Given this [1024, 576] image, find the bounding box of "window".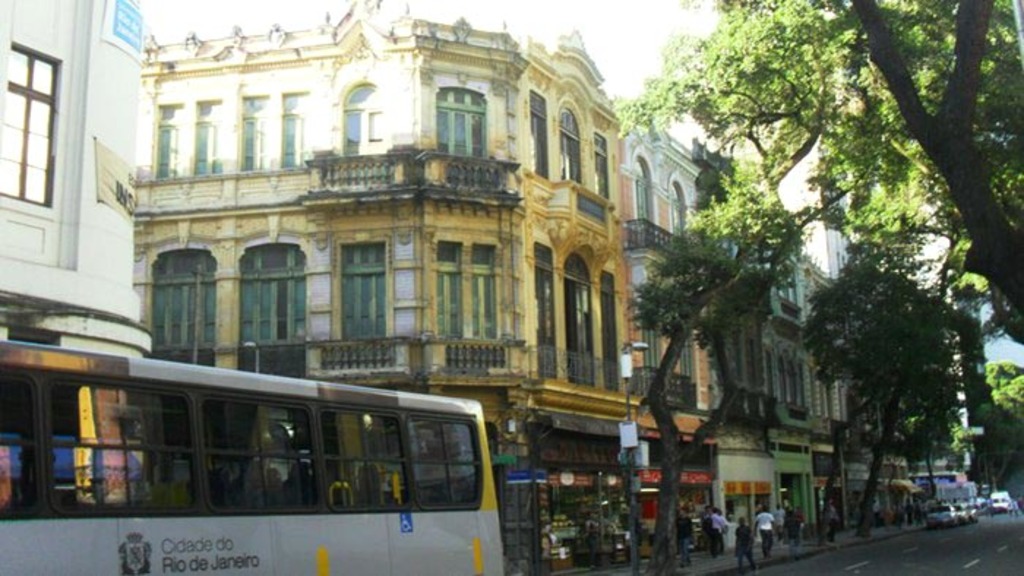
select_region(241, 251, 304, 342).
